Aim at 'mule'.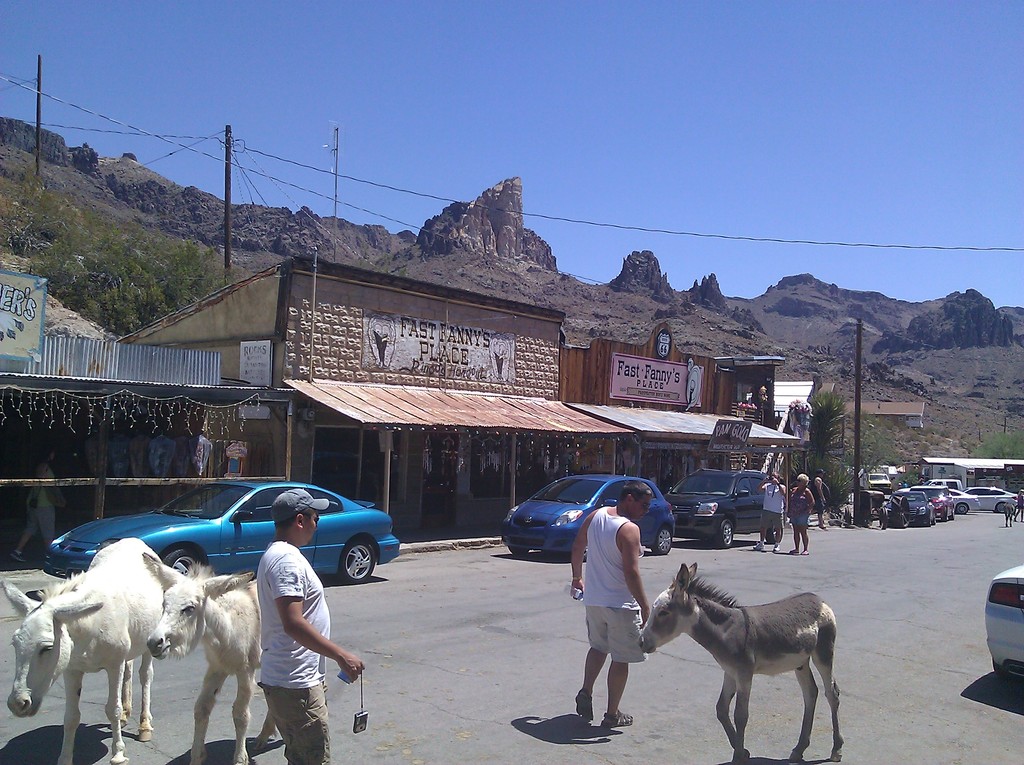
Aimed at left=643, top=567, right=853, bottom=758.
